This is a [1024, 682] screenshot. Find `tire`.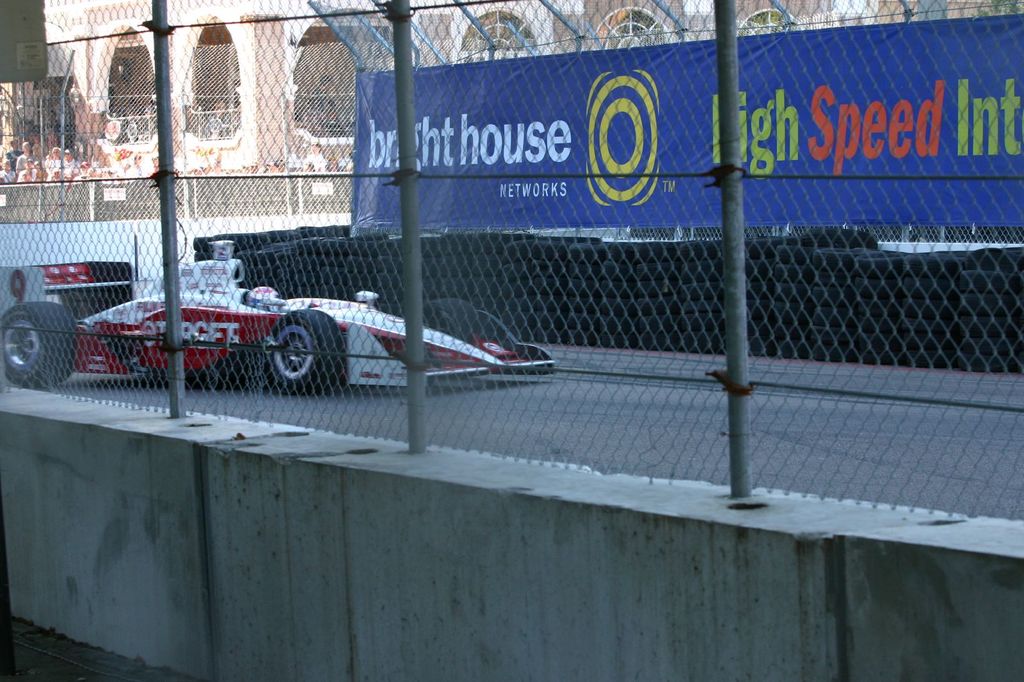
Bounding box: region(4, 276, 60, 398).
